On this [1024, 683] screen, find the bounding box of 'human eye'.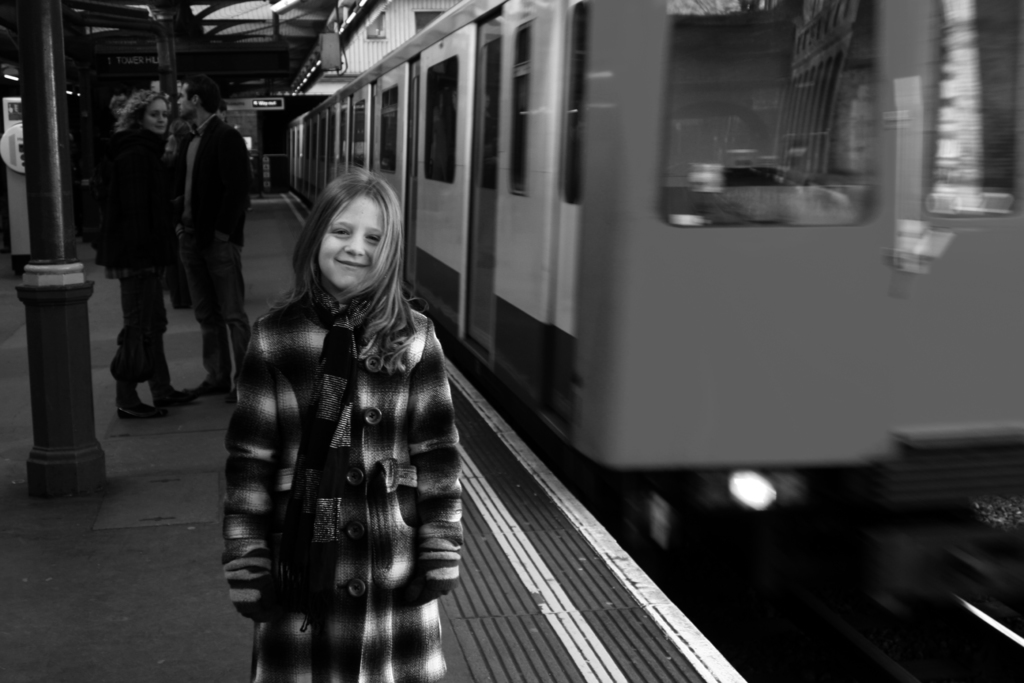
Bounding box: bbox=(329, 226, 351, 236).
